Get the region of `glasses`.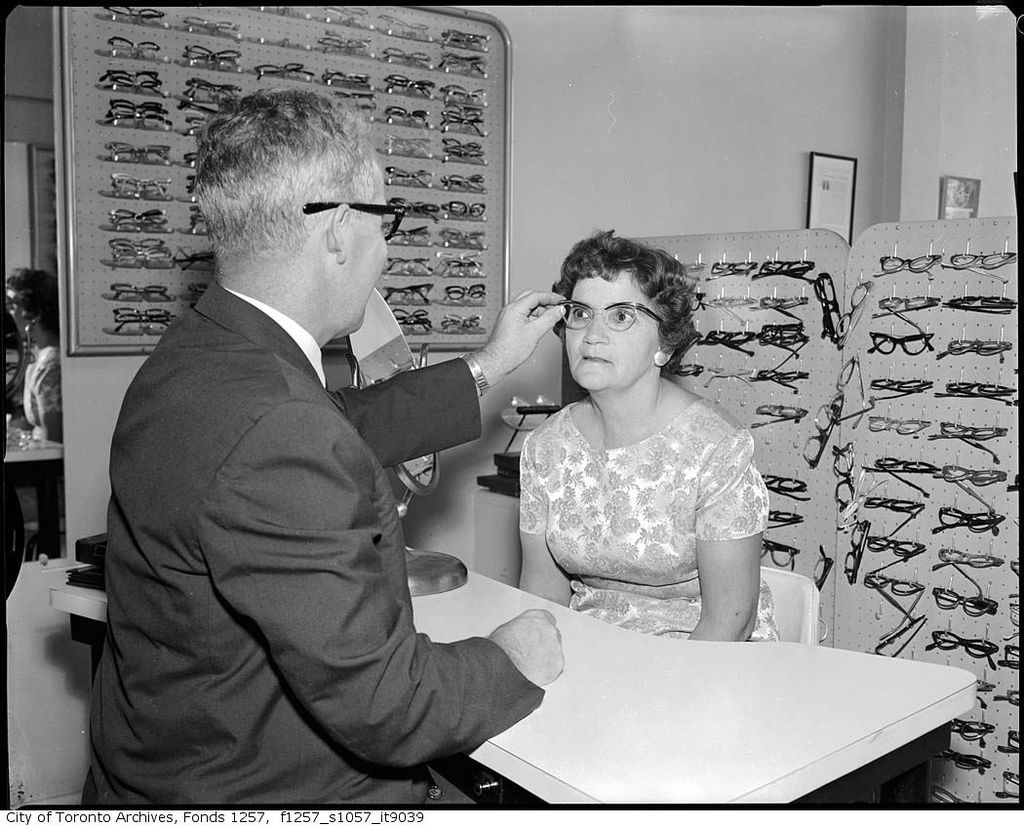
992, 684, 1023, 709.
